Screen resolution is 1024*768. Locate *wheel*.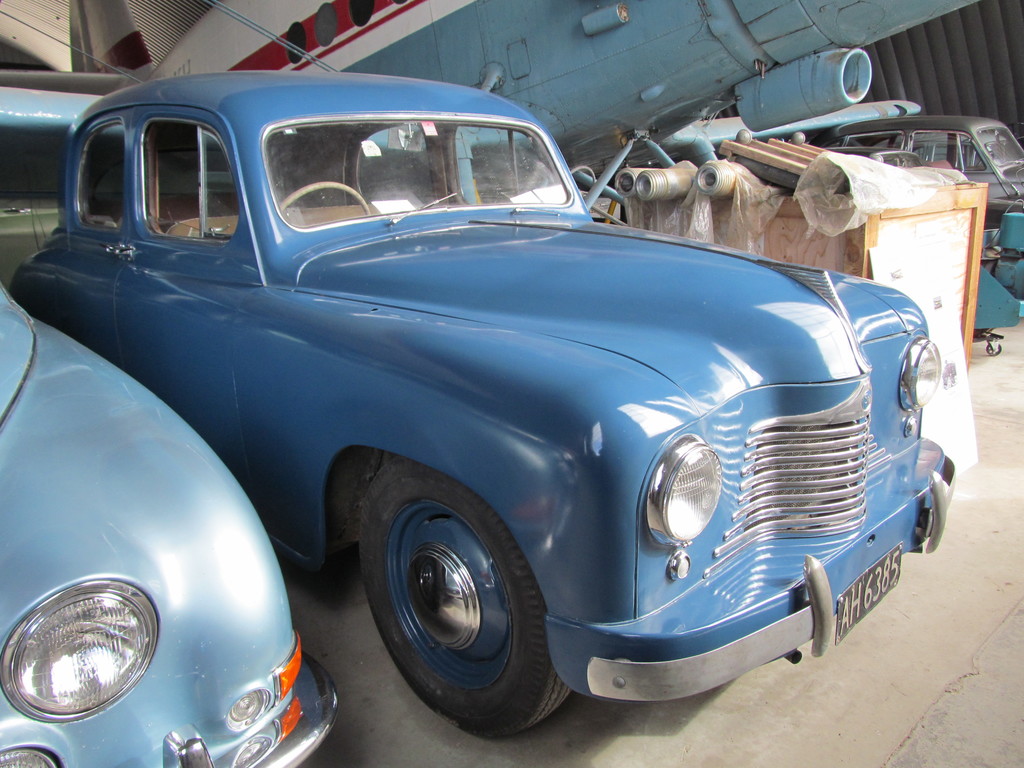
{"x1": 276, "y1": 177, "x2": 369, "y2": 218}.
